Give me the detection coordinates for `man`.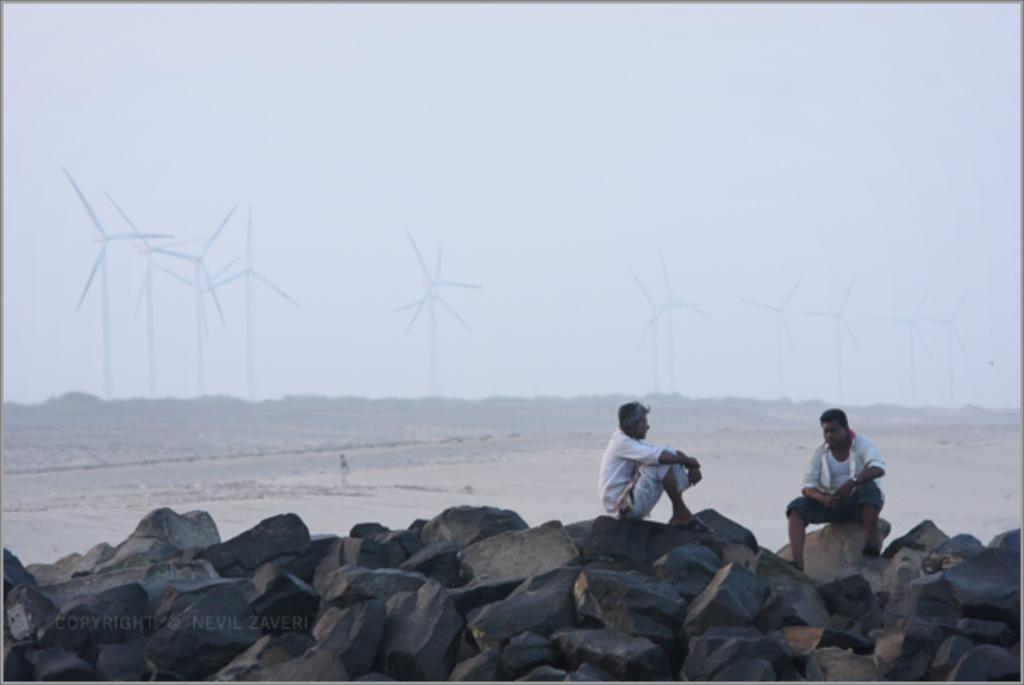
left=778, top=398, right=890, bottom=575.
